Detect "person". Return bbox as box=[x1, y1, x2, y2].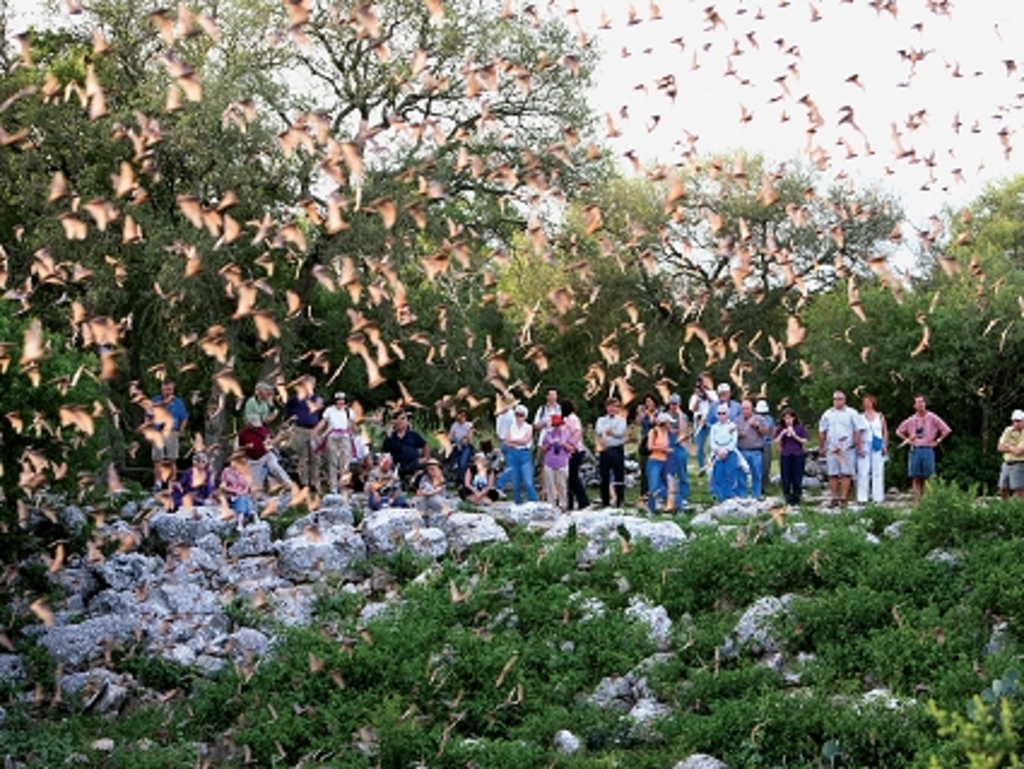
box=[894, 393, 952, 499].
